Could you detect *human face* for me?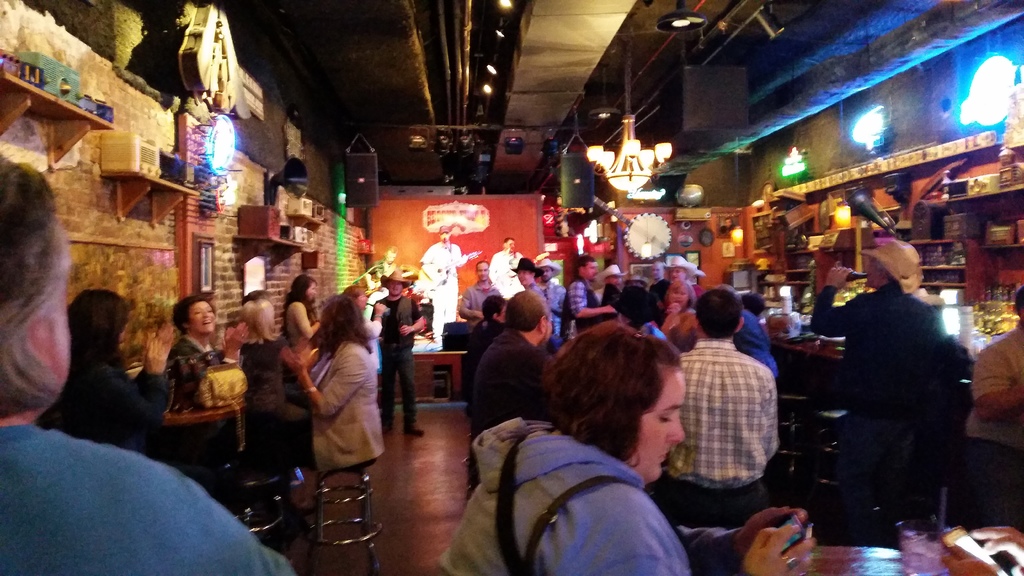
Detection result: <box>388,283,406,296</box>.
